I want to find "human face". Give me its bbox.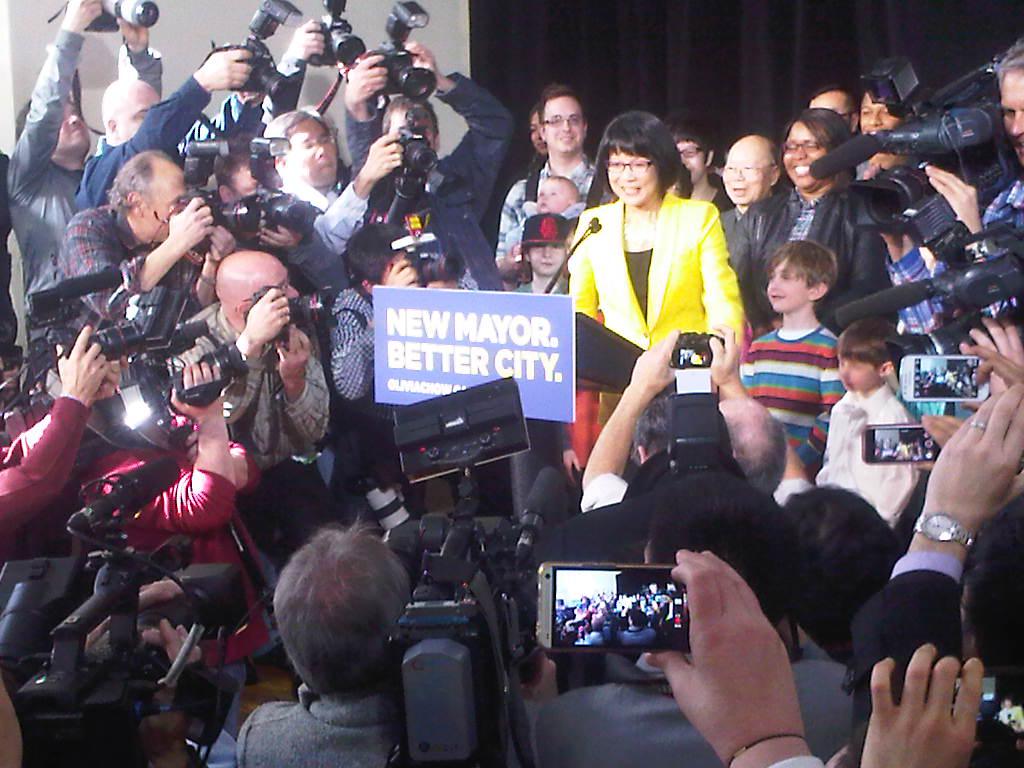
(840,357,876,392).
